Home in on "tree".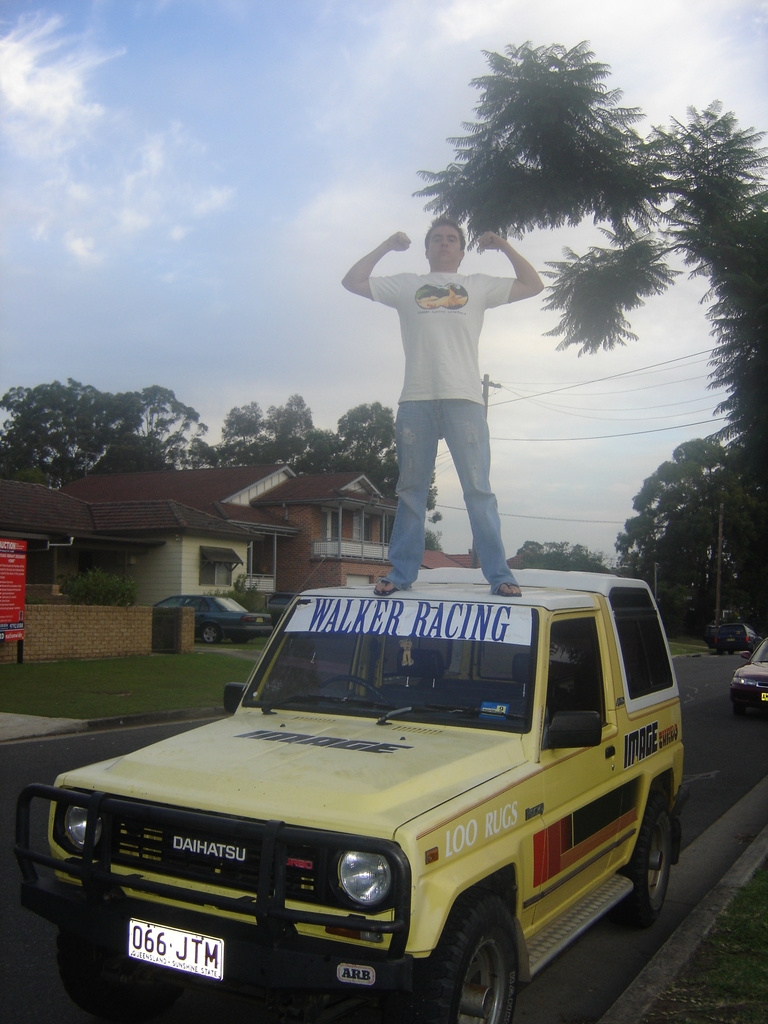
Homed in at <box>224,392,366,462</box>.
